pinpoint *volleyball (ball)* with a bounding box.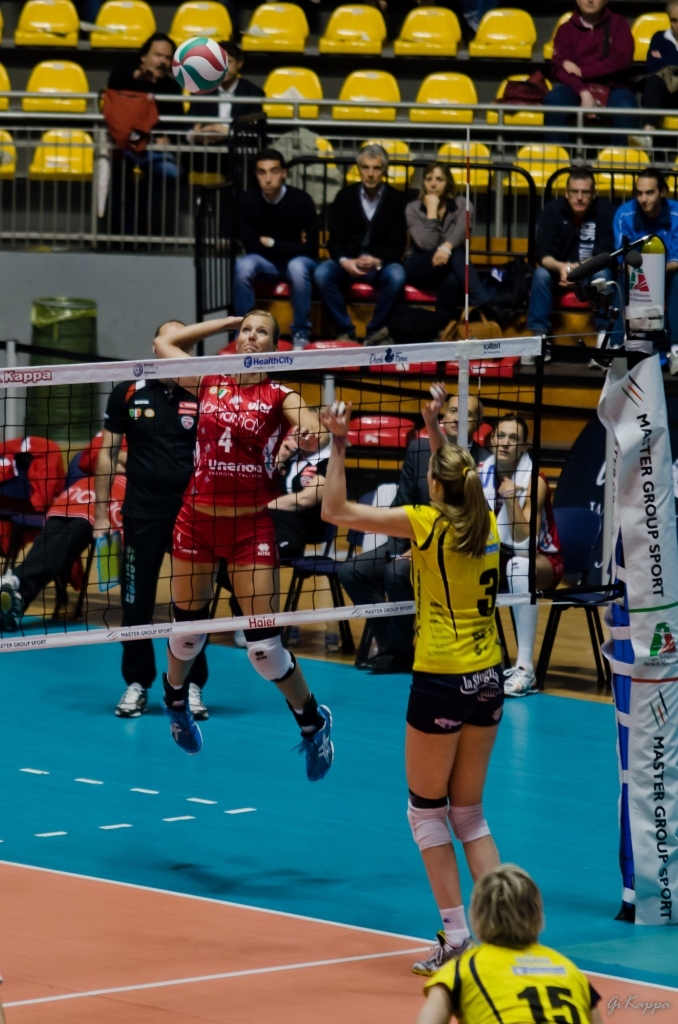
168/29/230/96.
